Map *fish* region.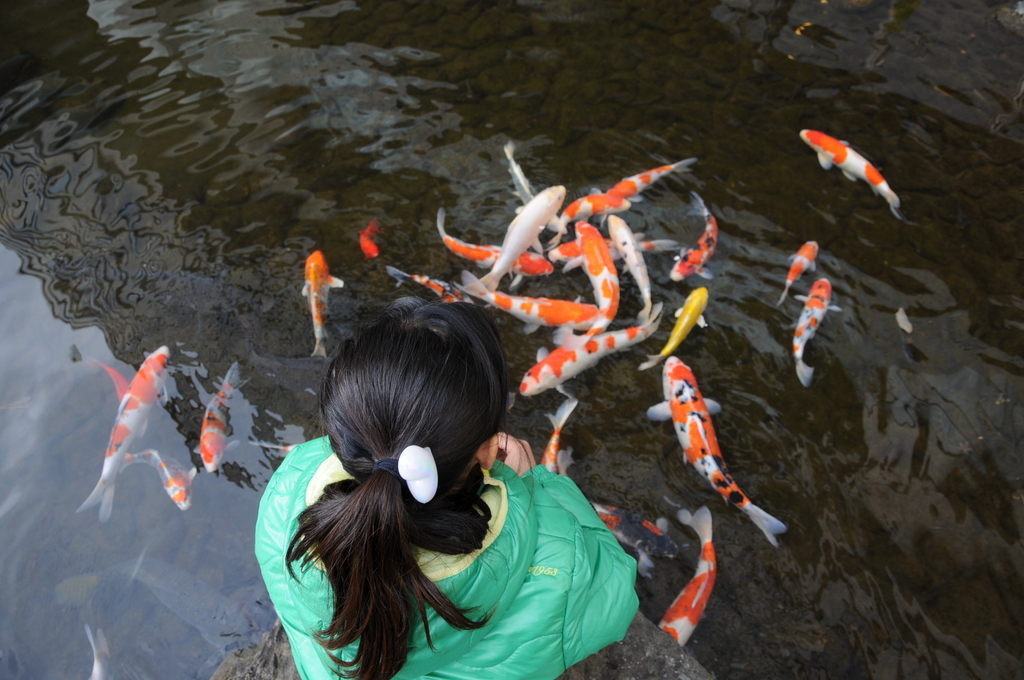
Mapped to detection(75, 341, 170, 526).
